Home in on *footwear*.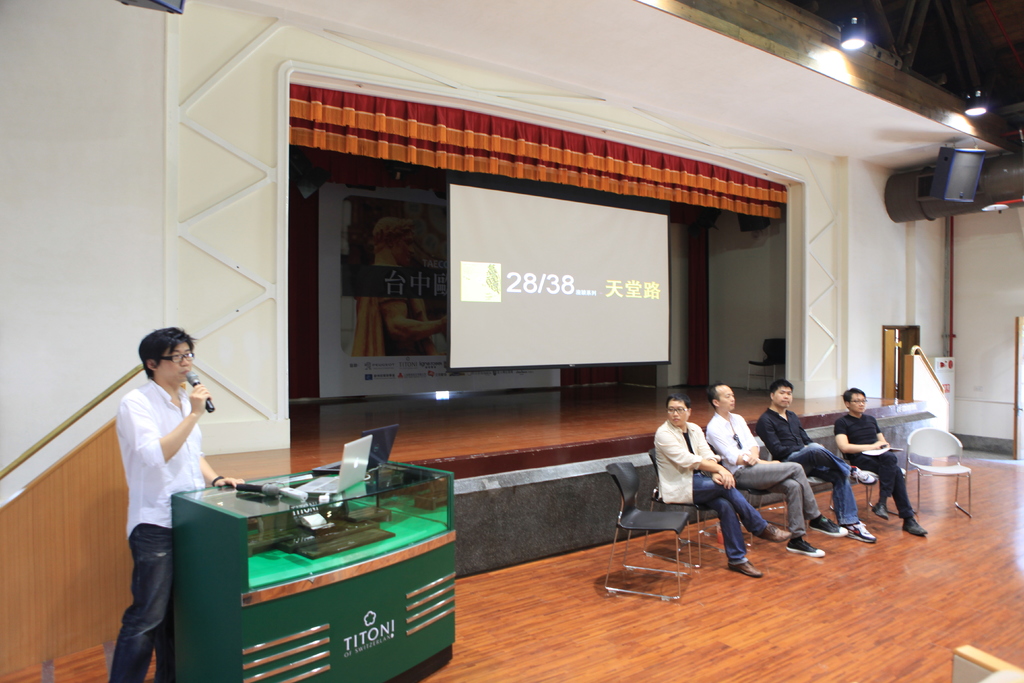
Homed in at <bbox>903, 514, 929, 539</bbox>.
